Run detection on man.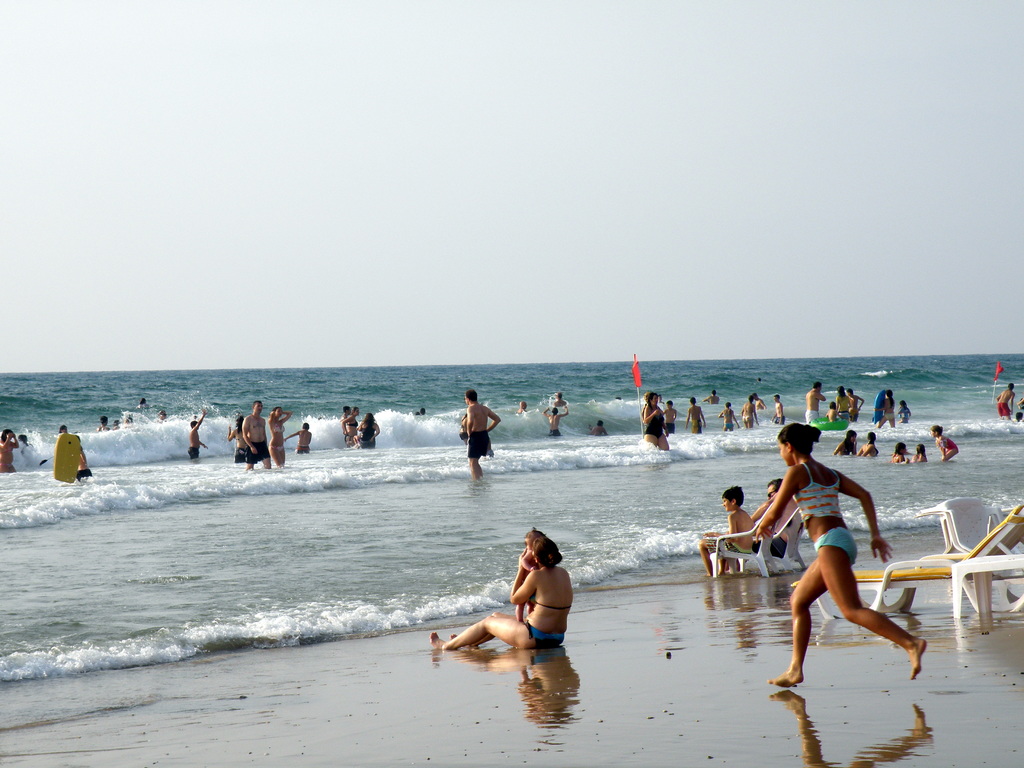
Result: 240/400/272/474.
